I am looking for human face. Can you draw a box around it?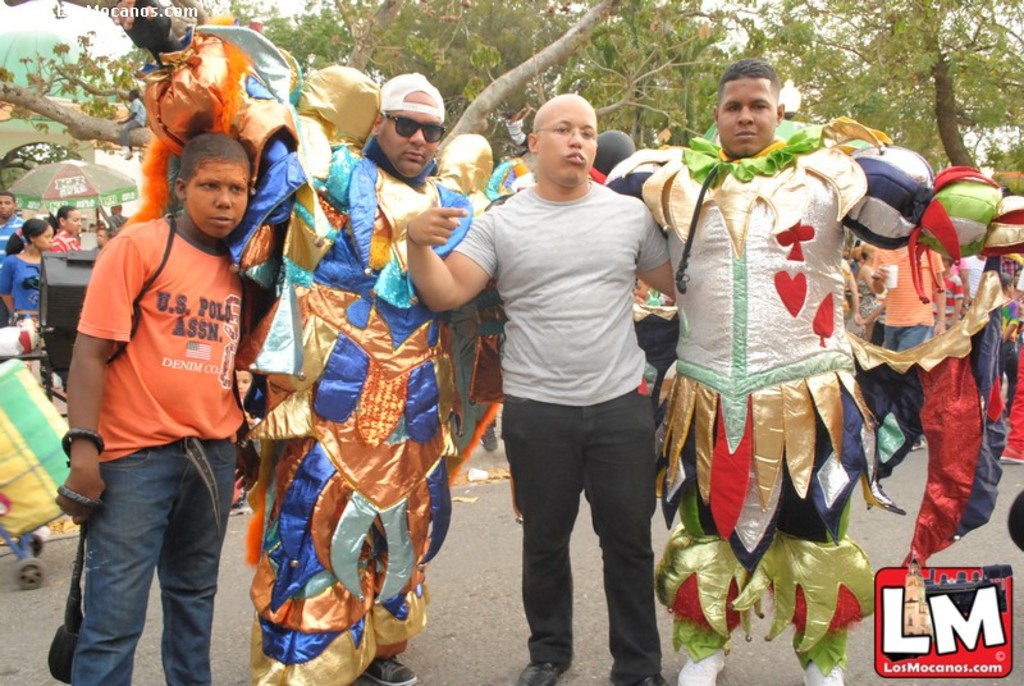
Sure, the bounding box is bbox=[717, 74, 774, 156].
